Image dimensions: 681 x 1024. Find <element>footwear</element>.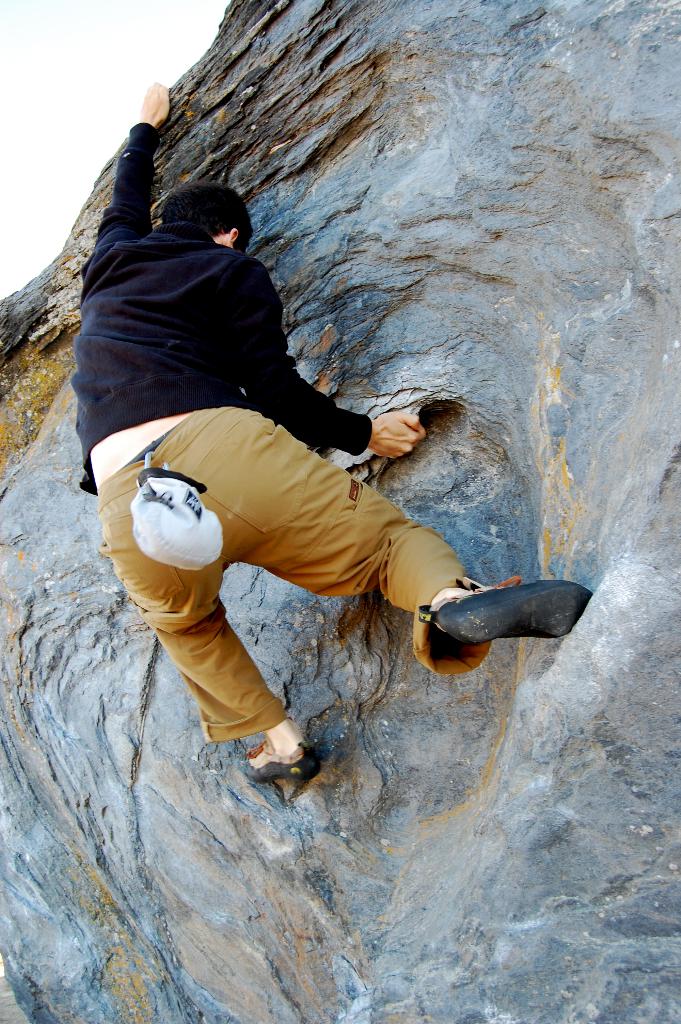
418, 572, 581, 675.
